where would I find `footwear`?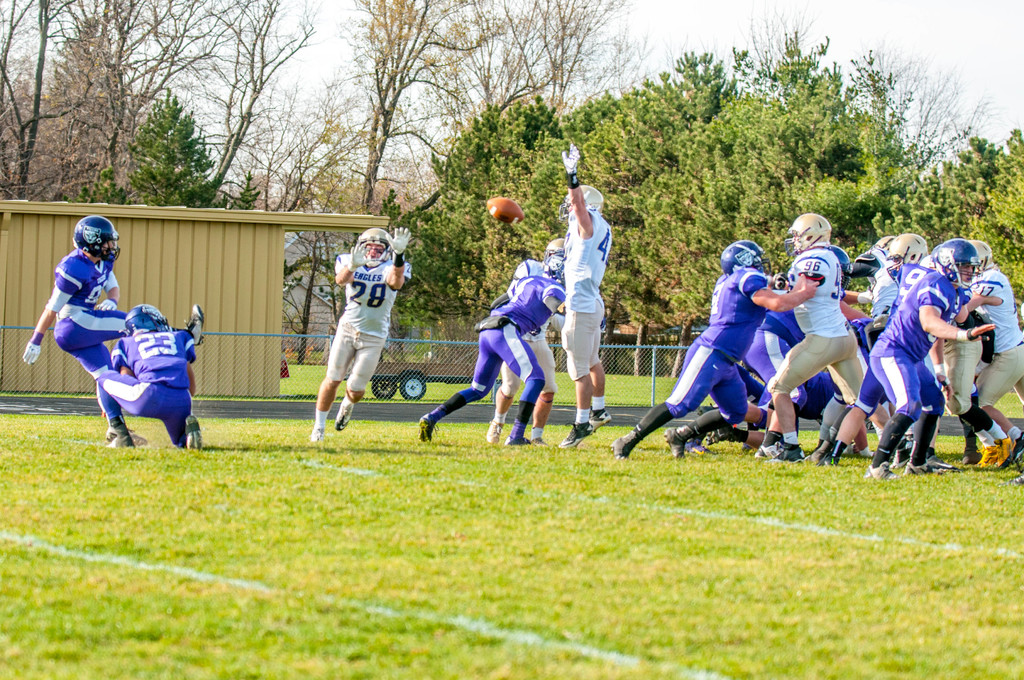
At 335, 396, 355, 433.
